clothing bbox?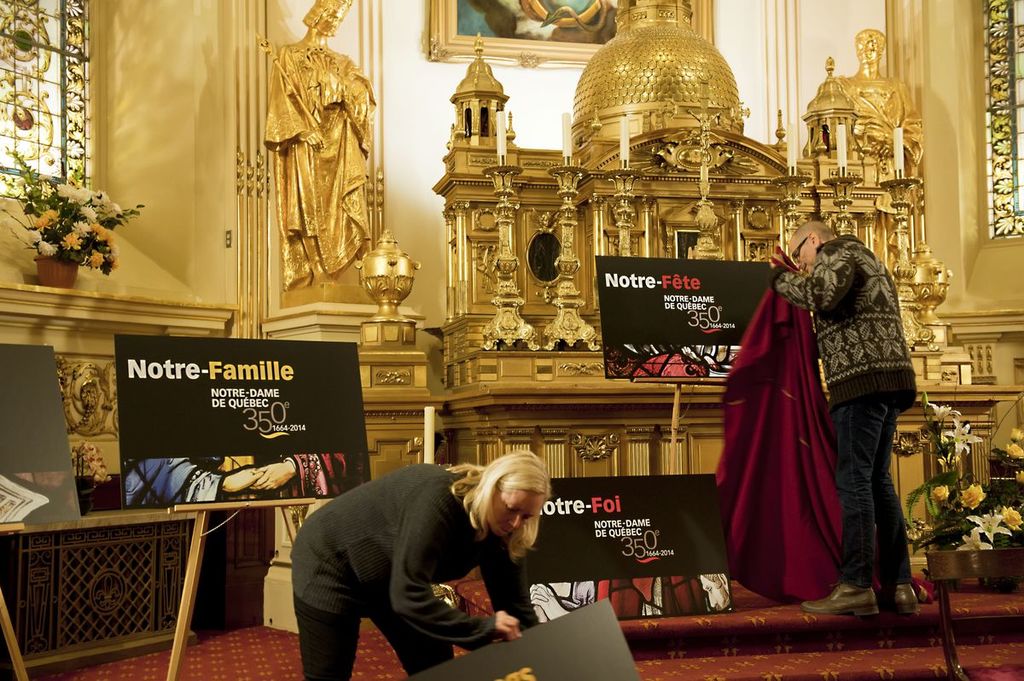
crop(124, 451, 375, 521)
